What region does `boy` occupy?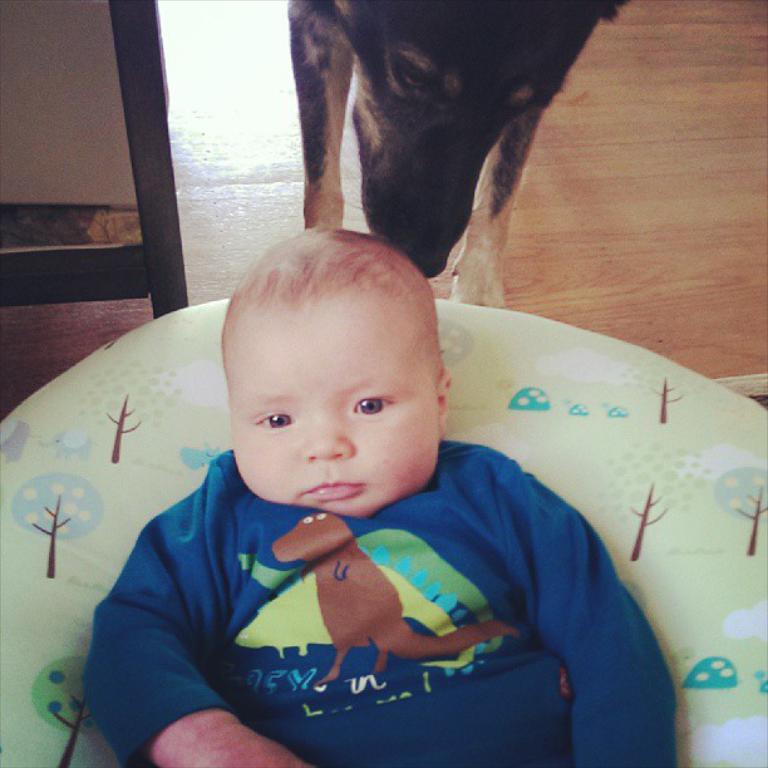
BBox(85, 233, 675, 737).
